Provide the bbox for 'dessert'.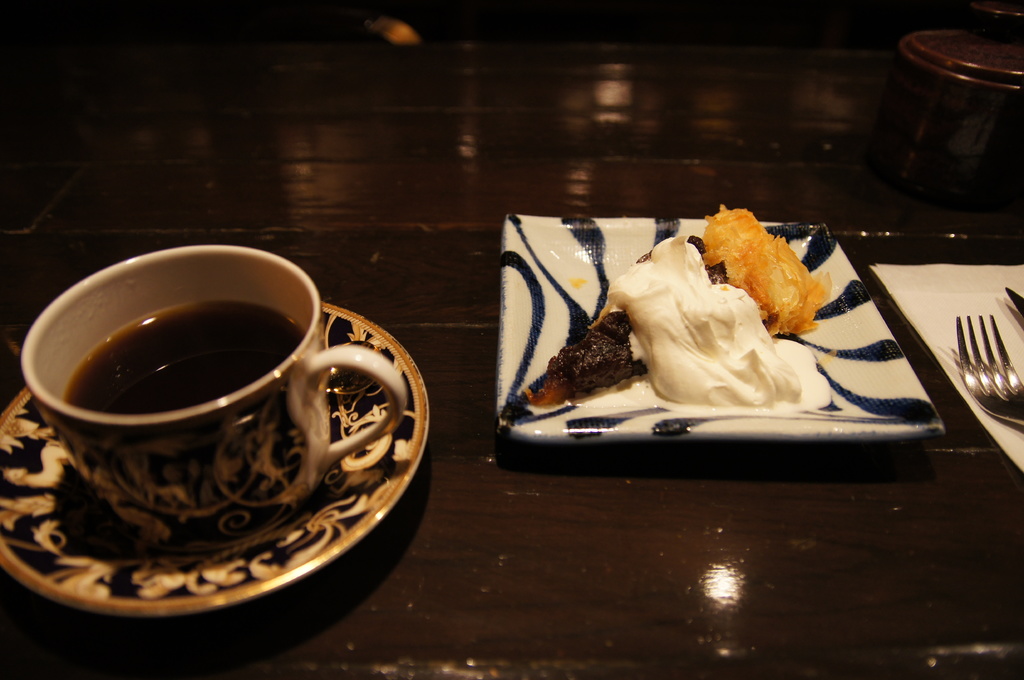
select_region(704, 205, 834, 335).
